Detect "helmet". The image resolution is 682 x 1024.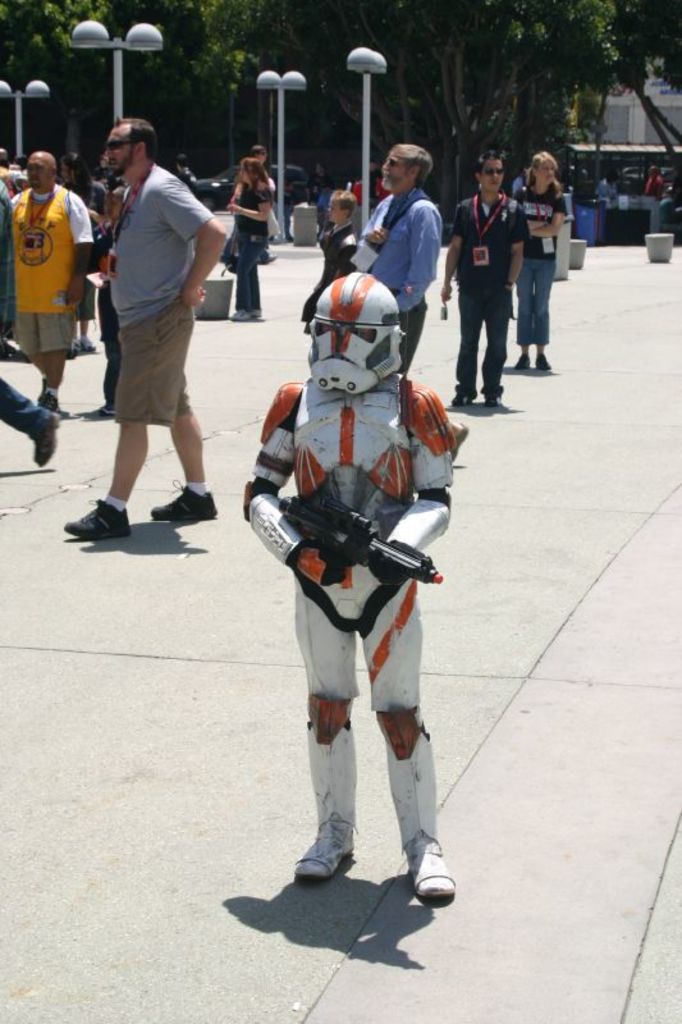
<box>298,256,417,388</box>.
